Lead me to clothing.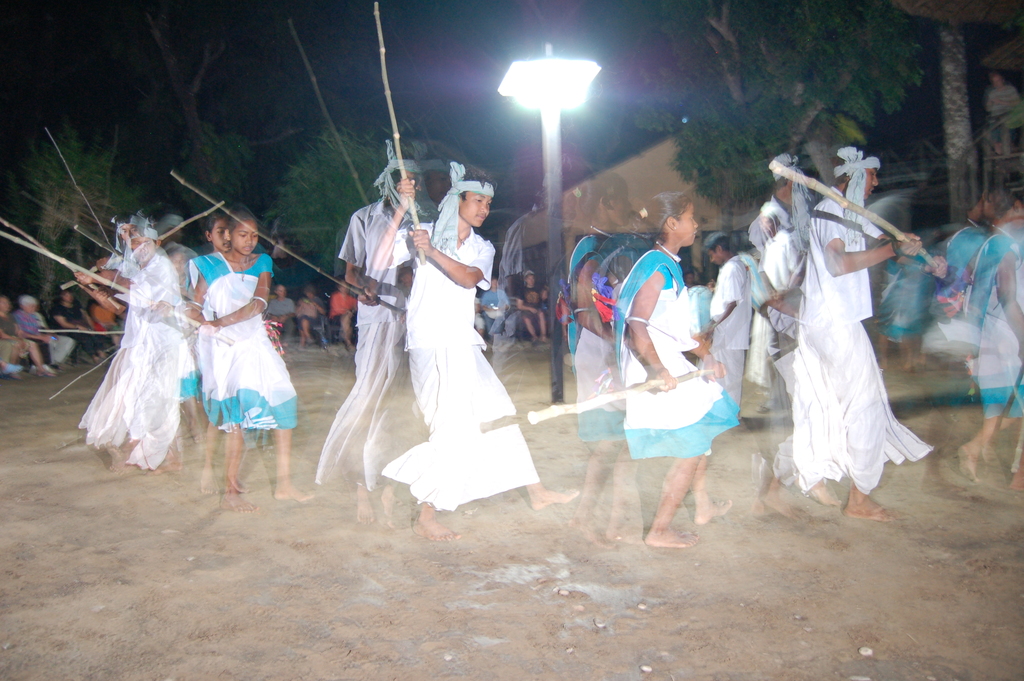
Lead to 961/214/1023/420.
